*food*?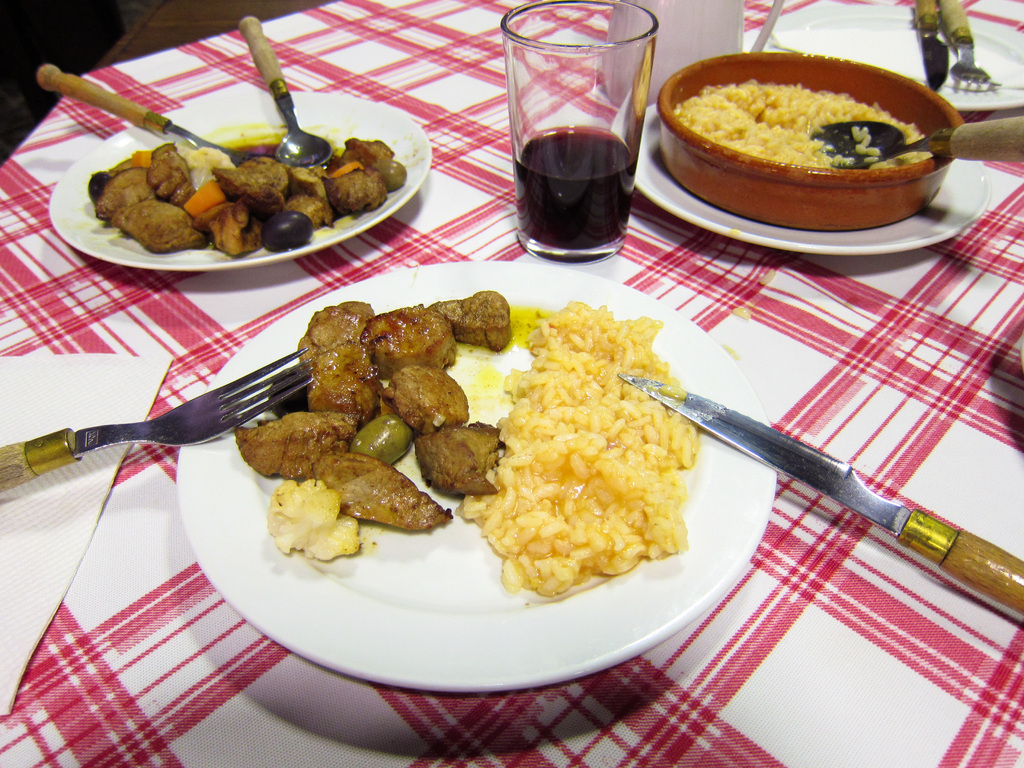
{"x1": 296, "y1": 291, "x2": 378, "y2": 371}
